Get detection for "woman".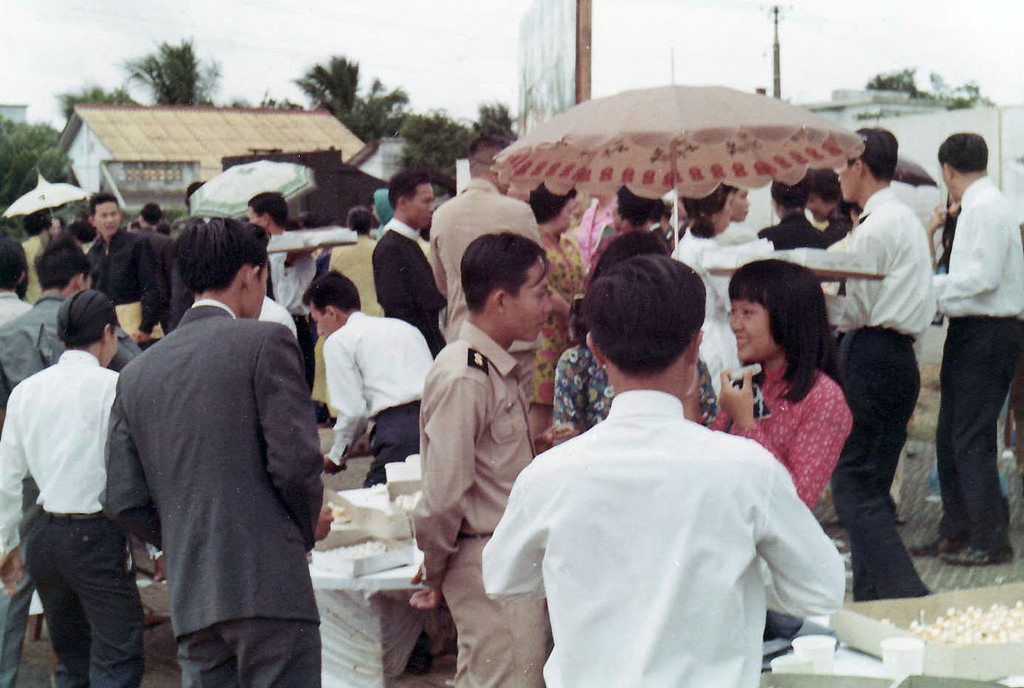
Detection: [left=710, top=258, right=855, bottom=512].
